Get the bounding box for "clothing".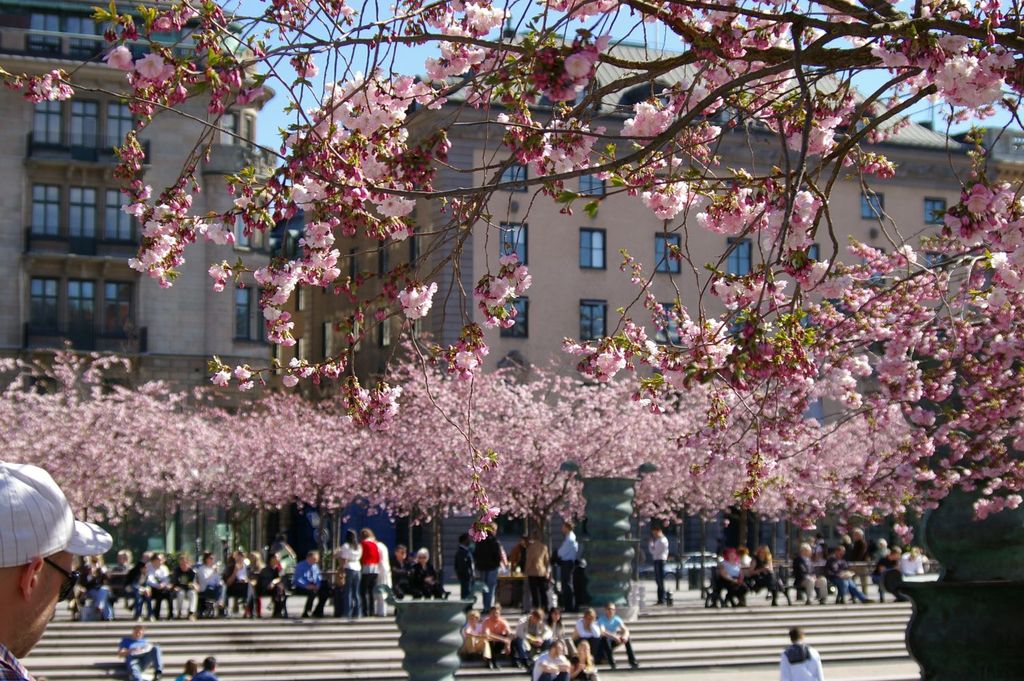
detection(556, 534, 579, 609).
